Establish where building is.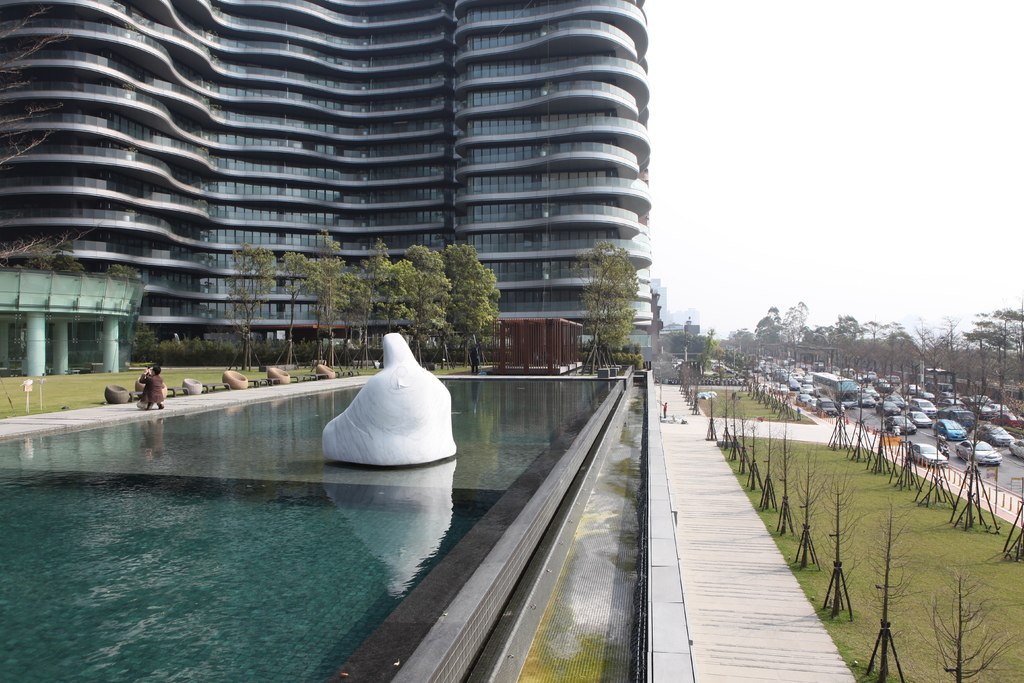
Established at 0:0:660:379.
